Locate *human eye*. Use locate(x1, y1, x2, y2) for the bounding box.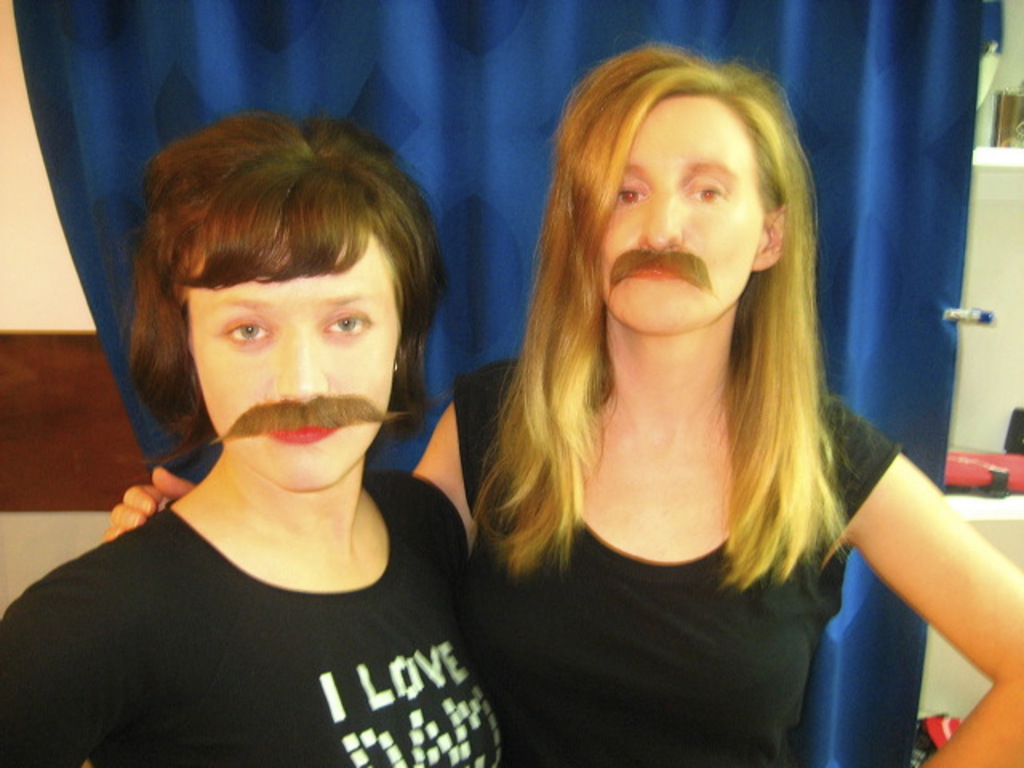
locate(683, 178, 725, 206).
